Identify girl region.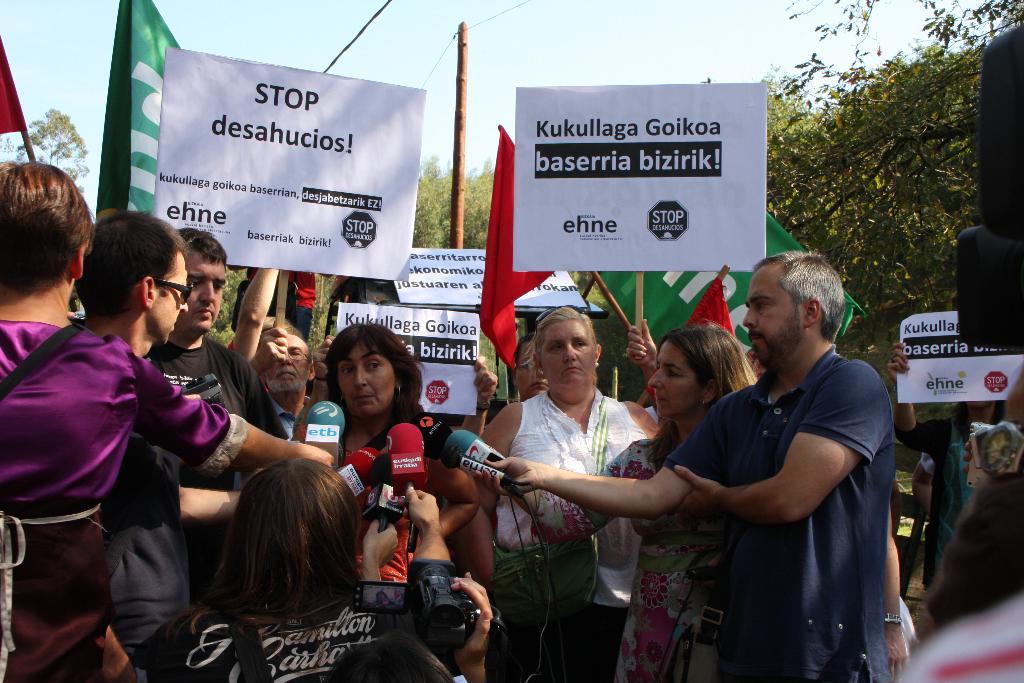
Region: <region>502, 330, 755, 682</region>.
